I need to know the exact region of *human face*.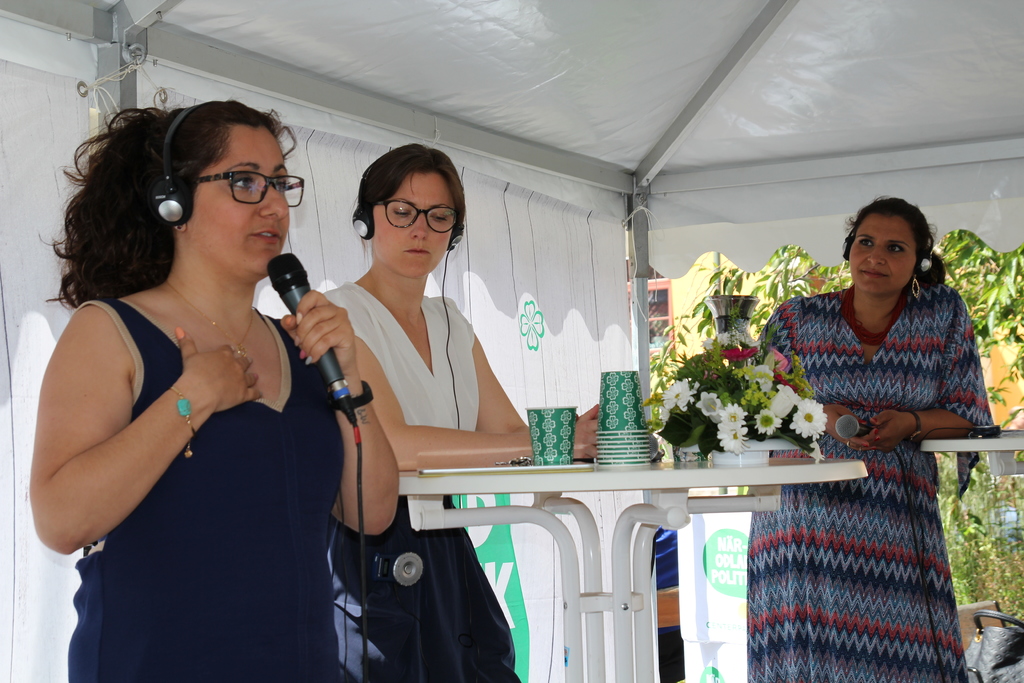
Region: [374, 174, 452, 276].
